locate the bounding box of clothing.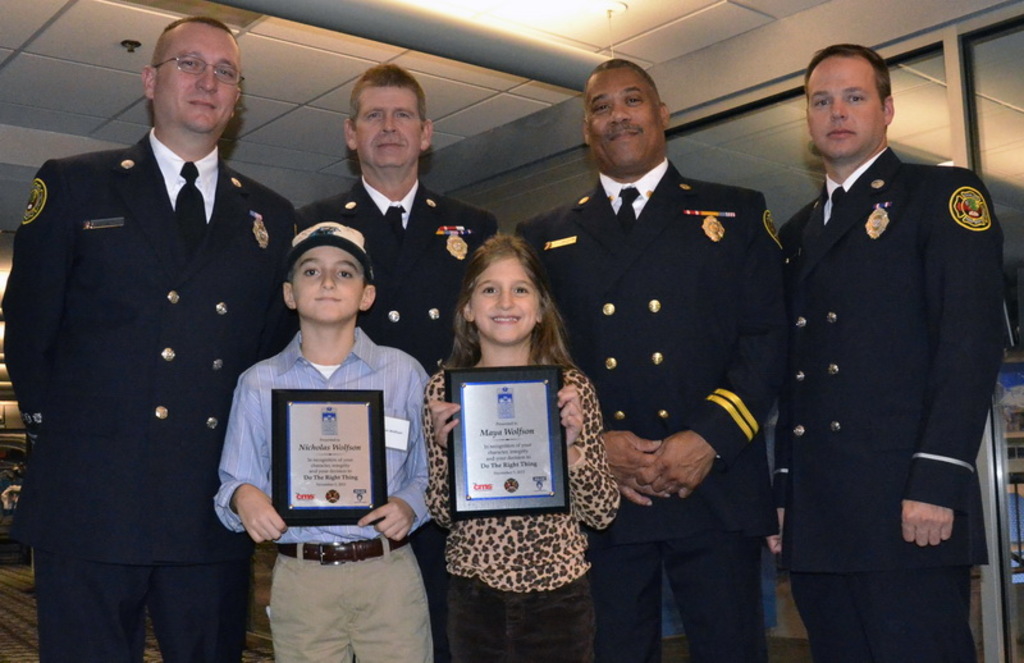
Bounding box: 422:363:618:662.
